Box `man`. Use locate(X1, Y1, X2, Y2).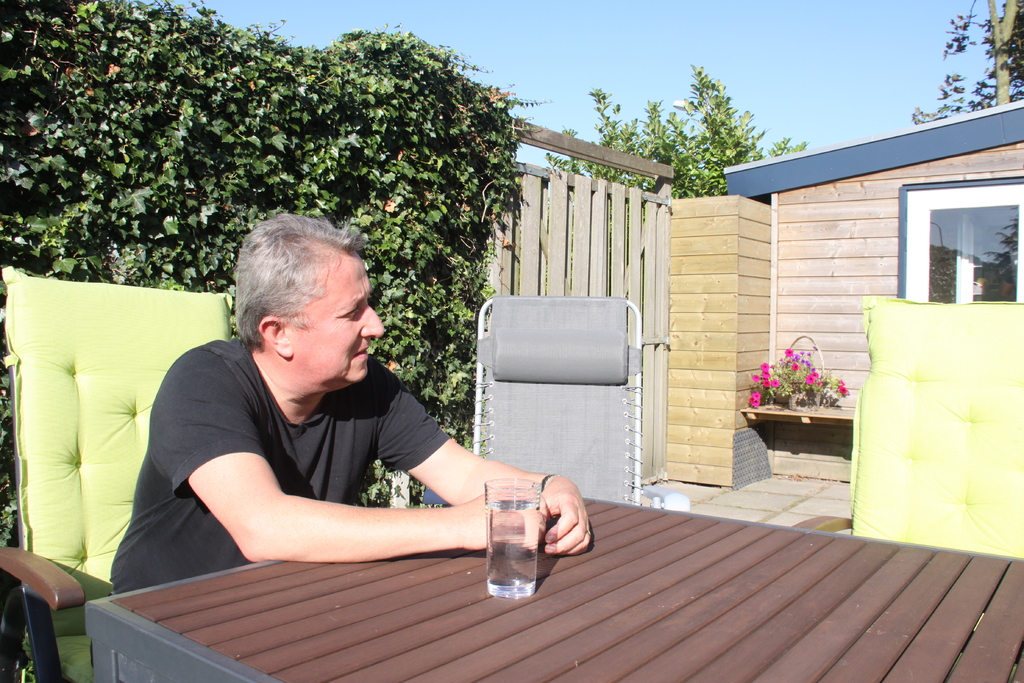
locate(99, 215, 590, 595).
